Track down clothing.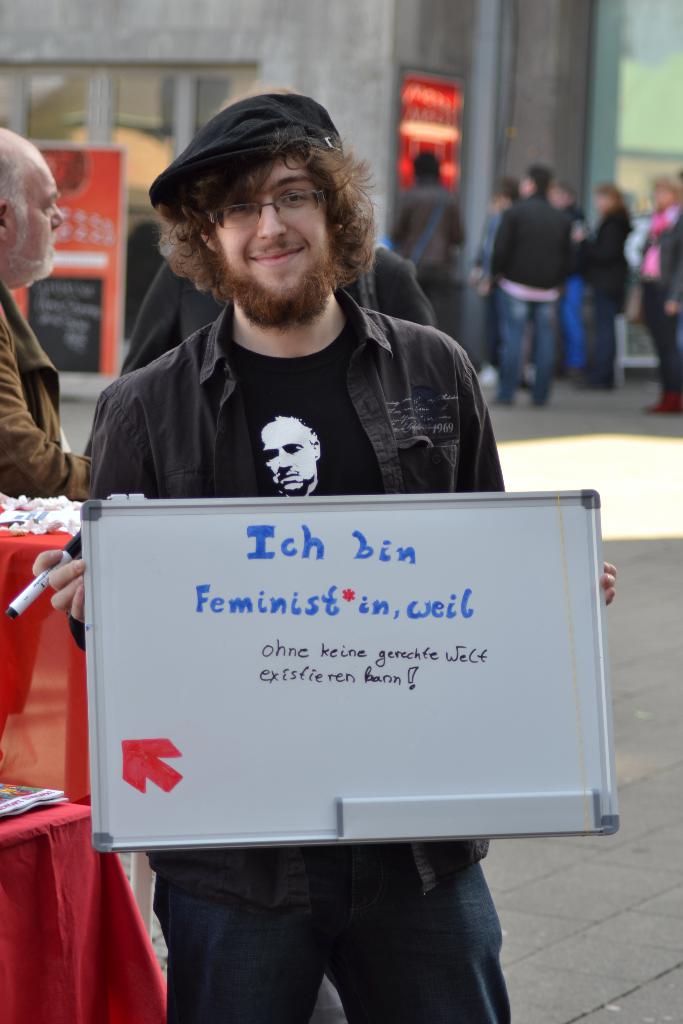
Tracked to pyautogui.locateOnScreen(118, 240, 441, 374).
